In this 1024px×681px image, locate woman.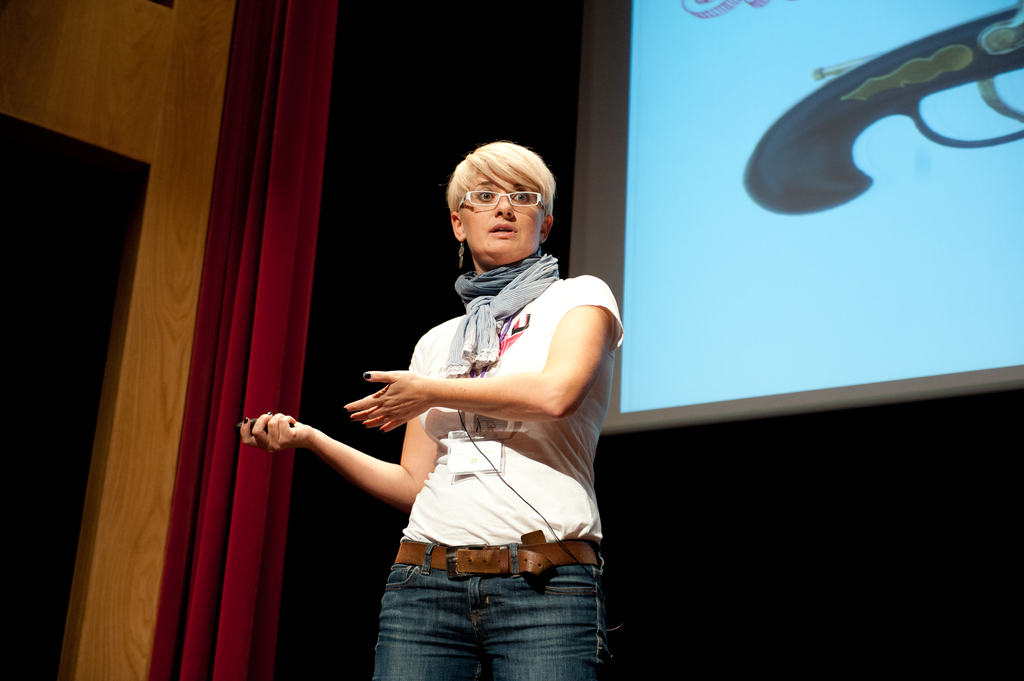
Bounding box: l=287, t=116, r=612, b=680.
